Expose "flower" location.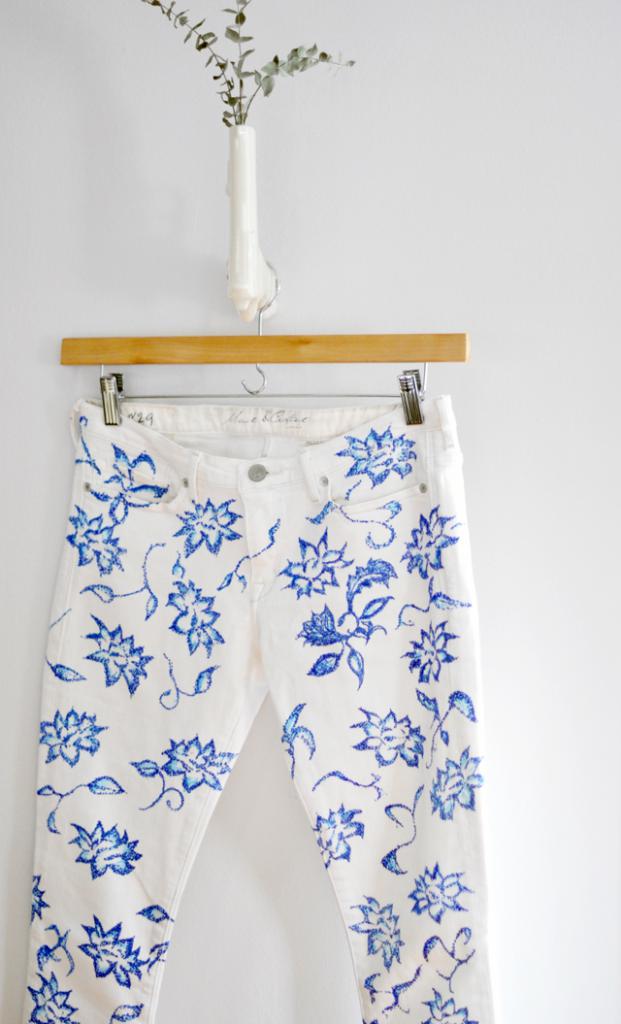
Exposed at <region>281, 520, 354, 601</region>.
